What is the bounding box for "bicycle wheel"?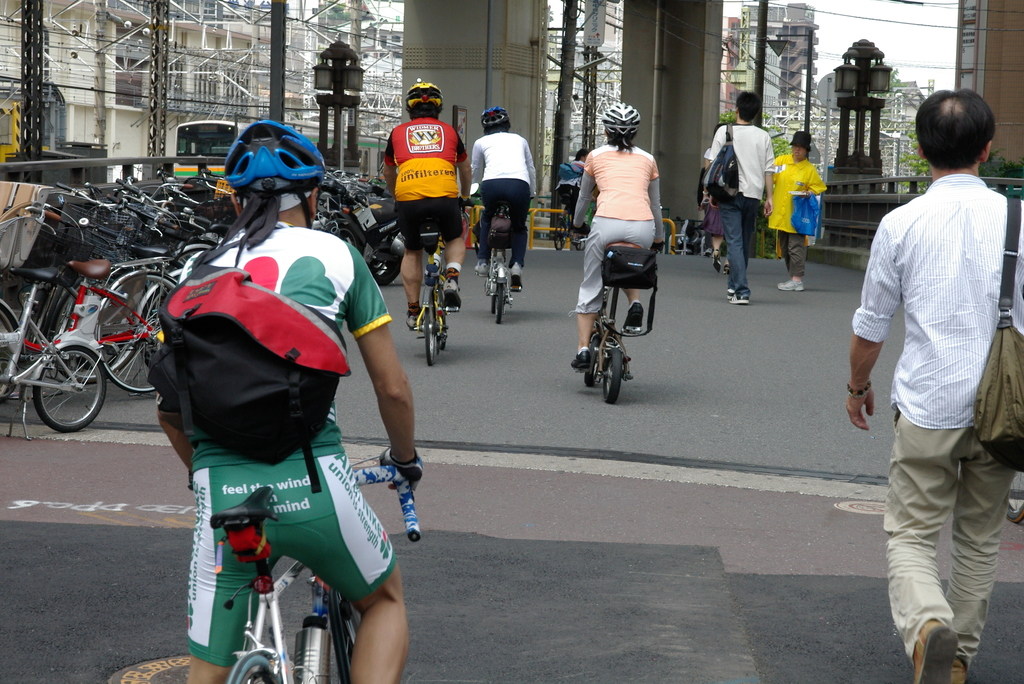
<region>421, 289, 440, 369</region>.
